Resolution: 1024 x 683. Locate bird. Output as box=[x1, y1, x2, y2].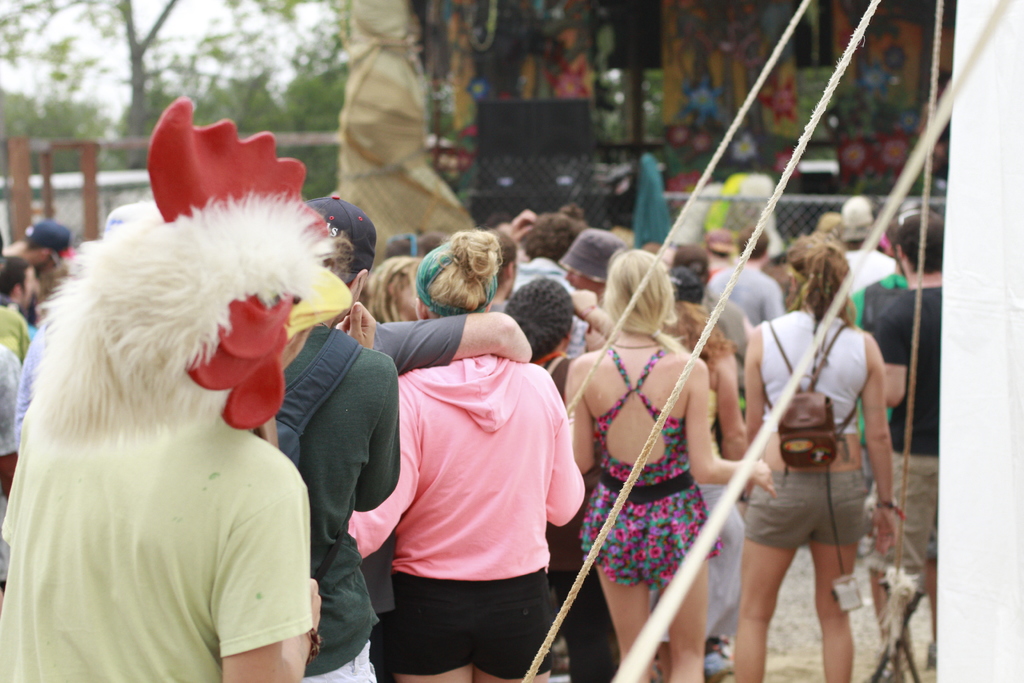
box=[0, 92, 350, 682].
